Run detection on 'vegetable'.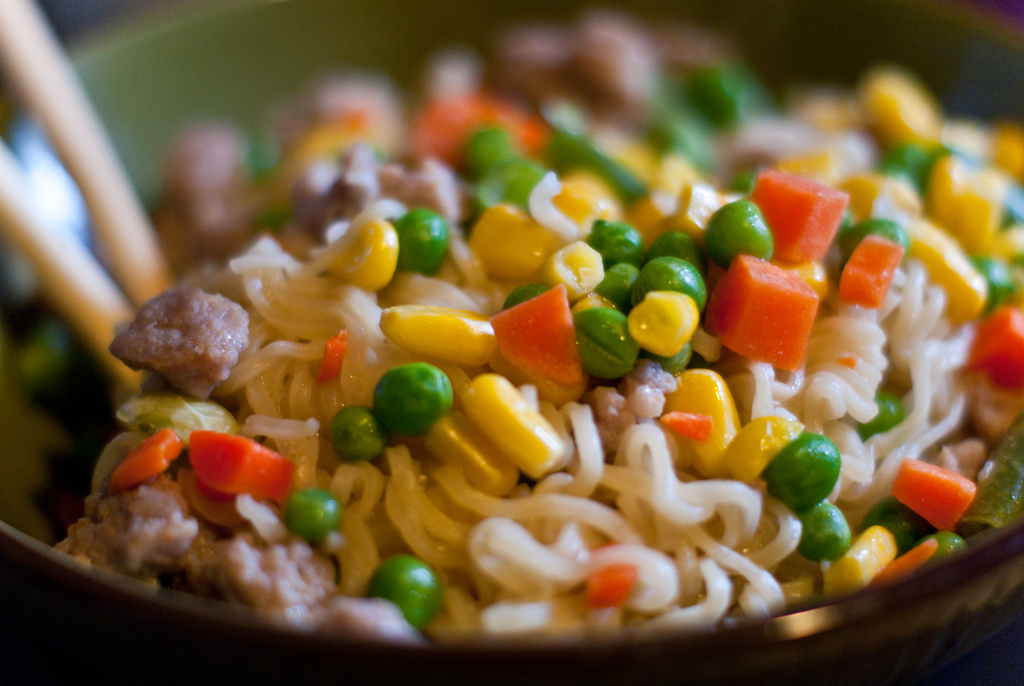
Result: x1=369, y1=368, x2=447, y2=446.
